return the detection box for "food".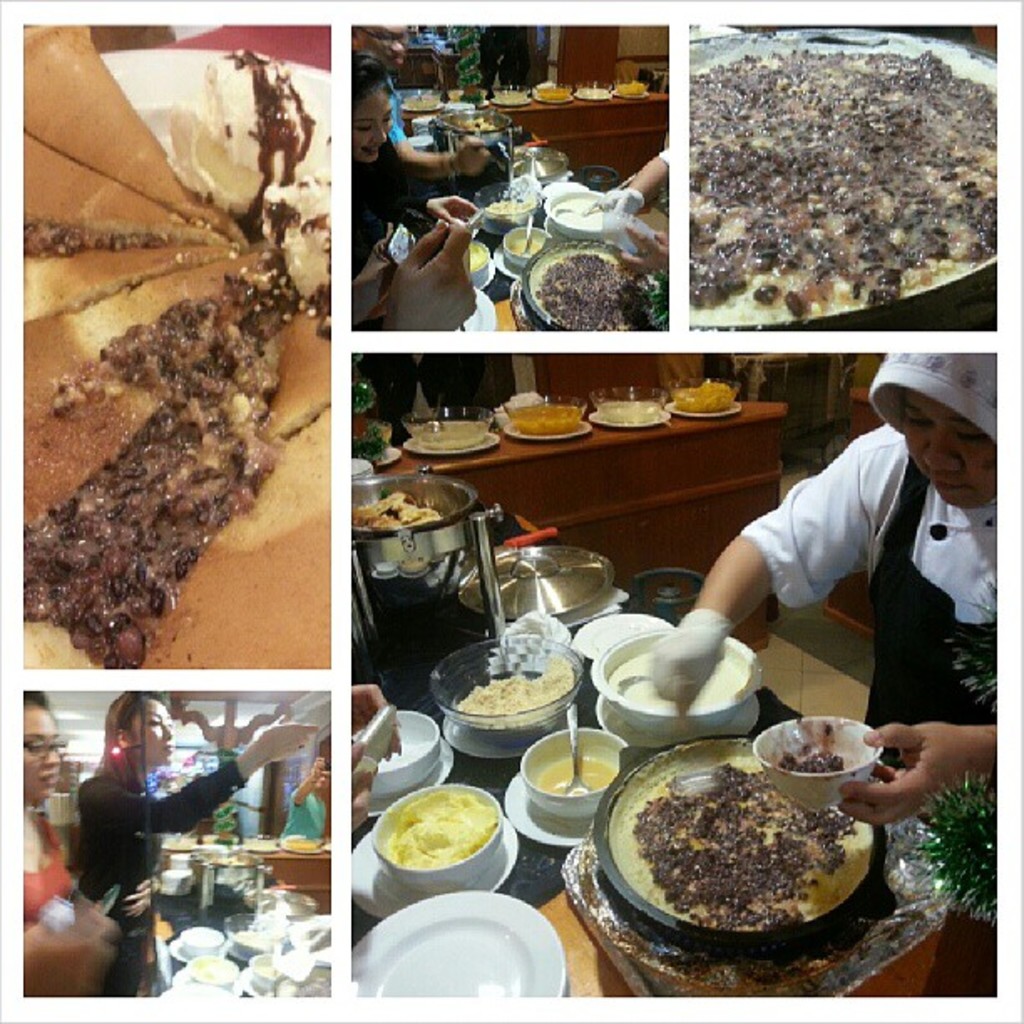
[x1=534, y1=249, x2=639, y2=333].
